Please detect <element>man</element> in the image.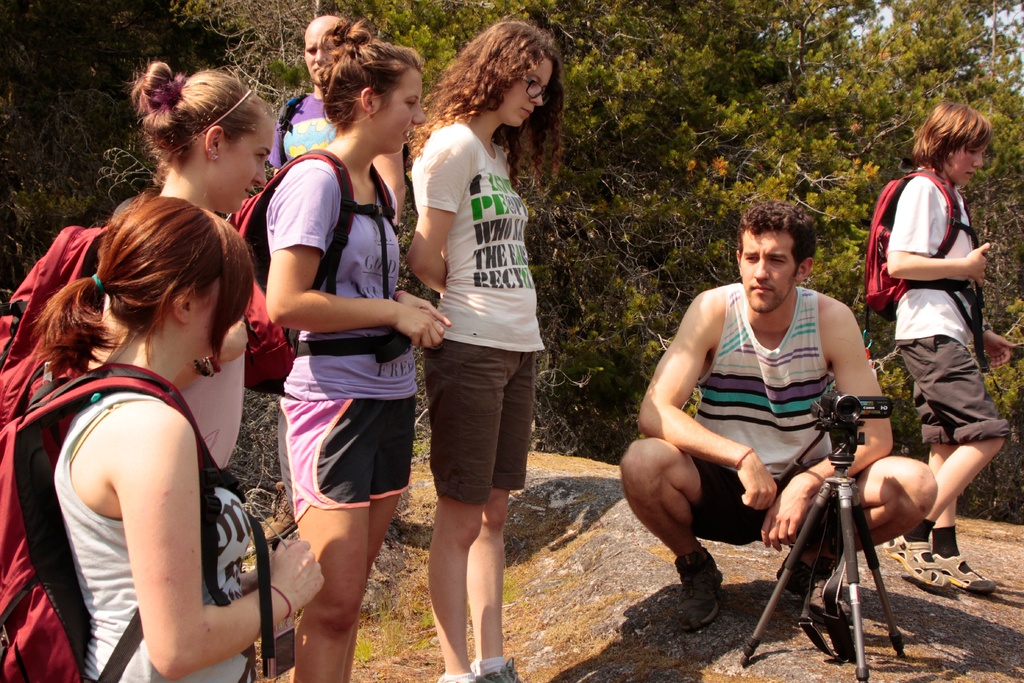
{"x1": 623, "y1": 199, "x2": 938, "y2": 633}.
